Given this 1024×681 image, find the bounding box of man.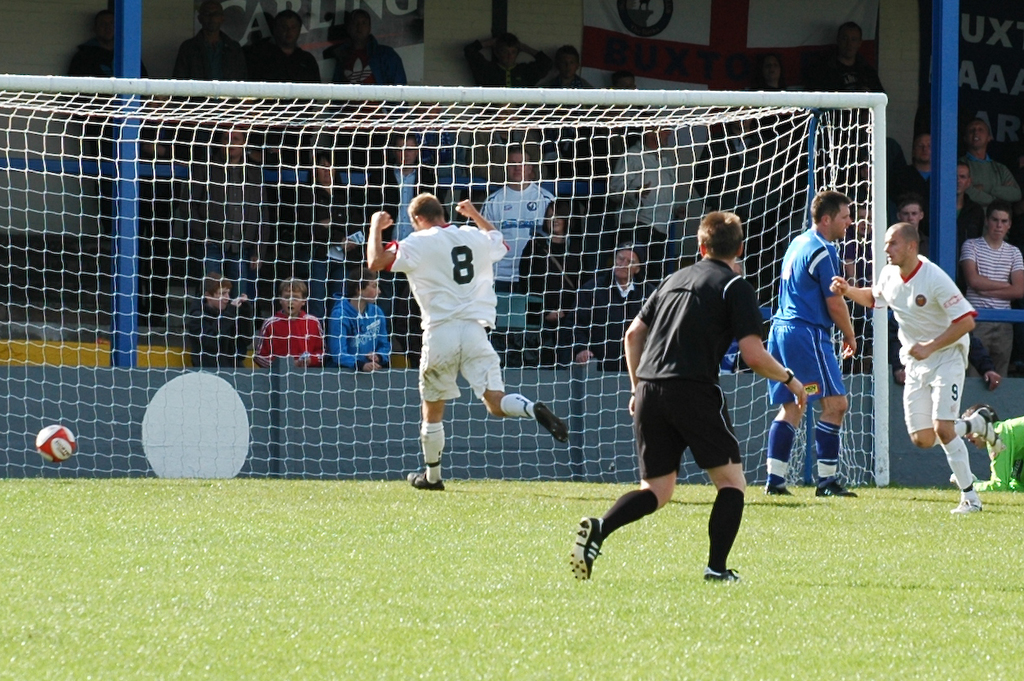
bbox=[956, 198, 1023, 377].
